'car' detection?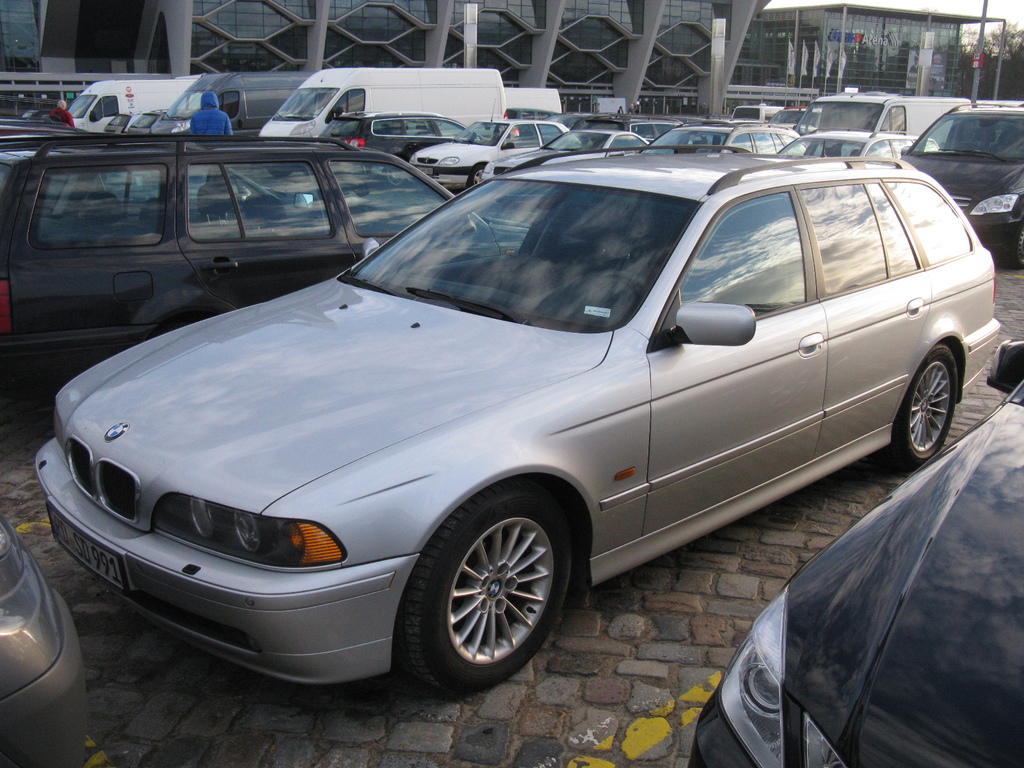
bbox=(0, 131, 451, 399)
